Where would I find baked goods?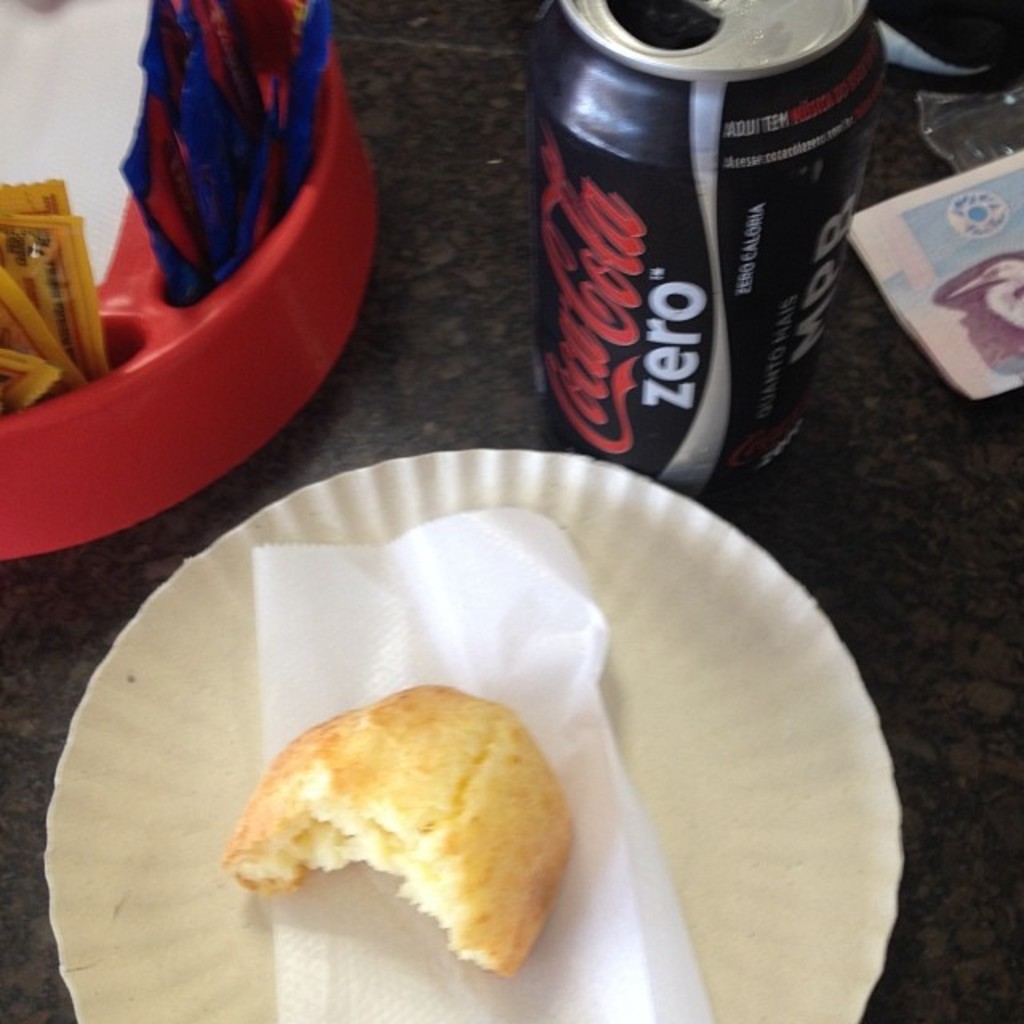
At [258, 667, 597, 1003].
